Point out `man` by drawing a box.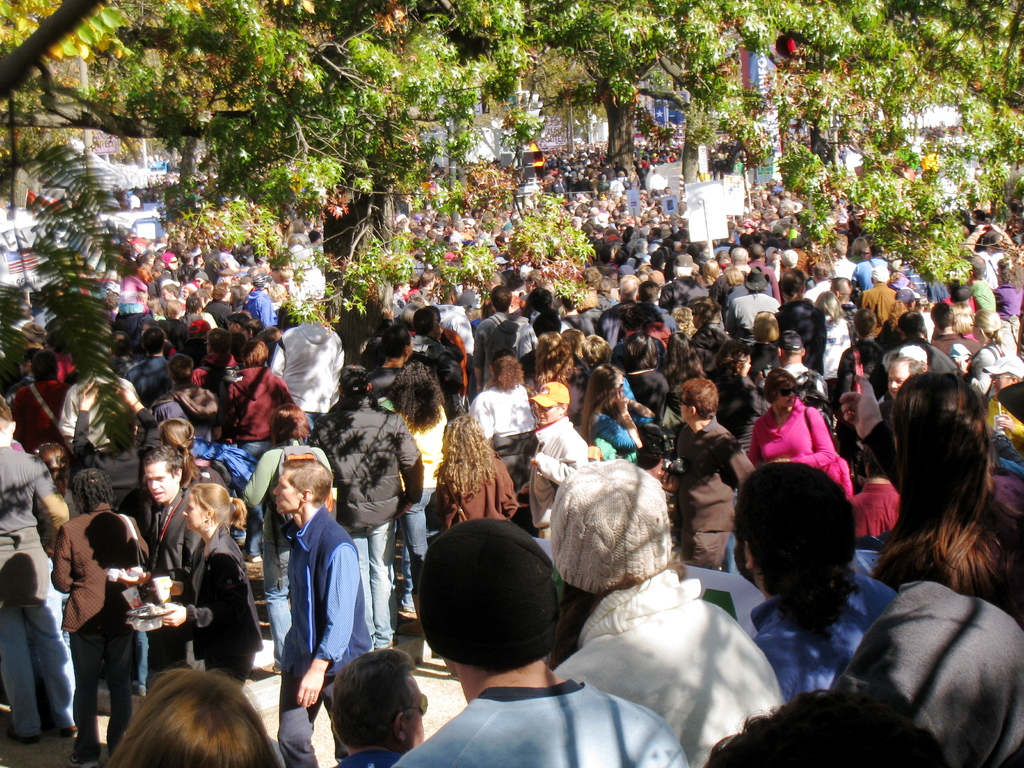
{"left": 150, "top": 355, "right": 222, "bottom": 445}.
